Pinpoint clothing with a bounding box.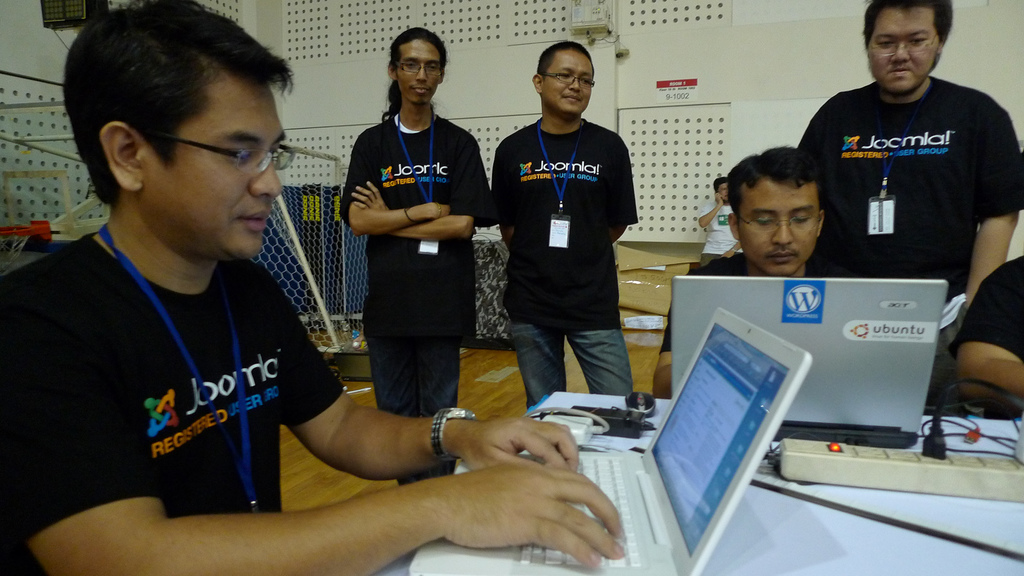
l=659, t=245, r=844, b=351.
